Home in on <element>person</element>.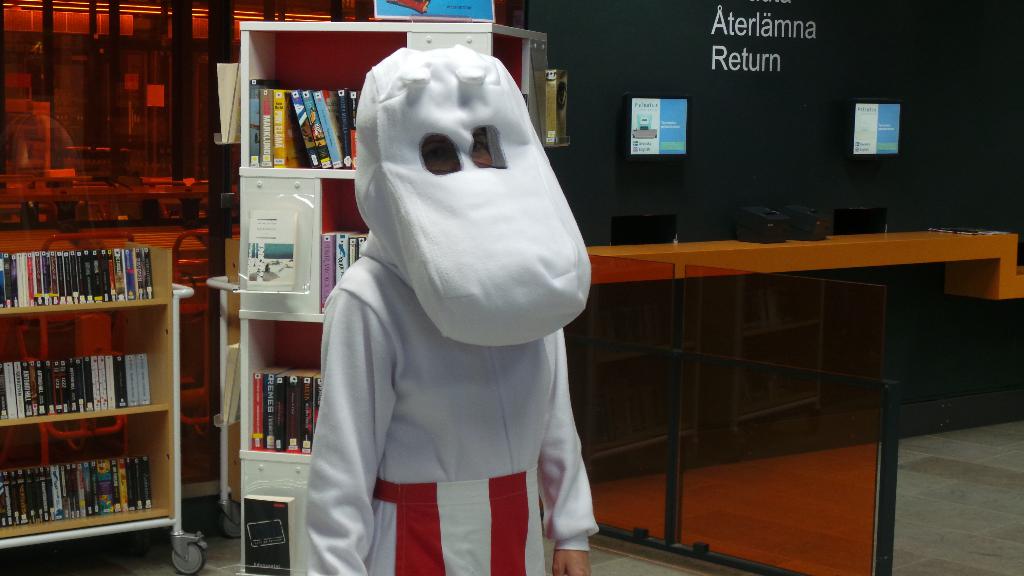
Homed in at bbox(303, 47, 599, 575).
